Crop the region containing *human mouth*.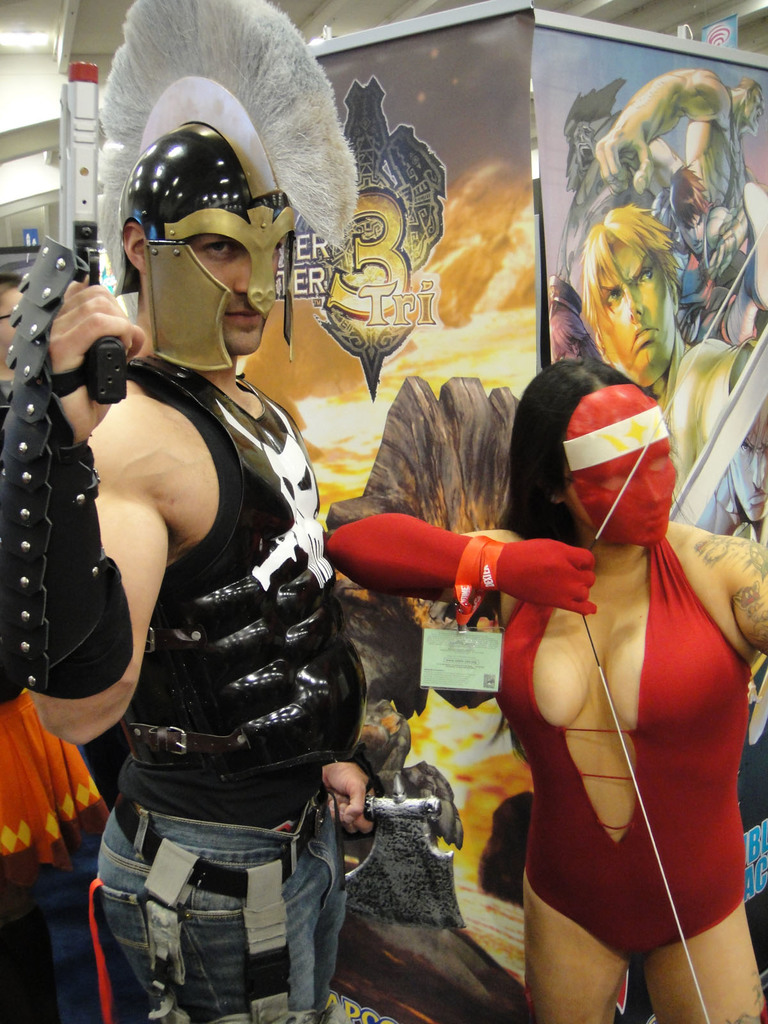
Crop region: 623,328,660,352.
